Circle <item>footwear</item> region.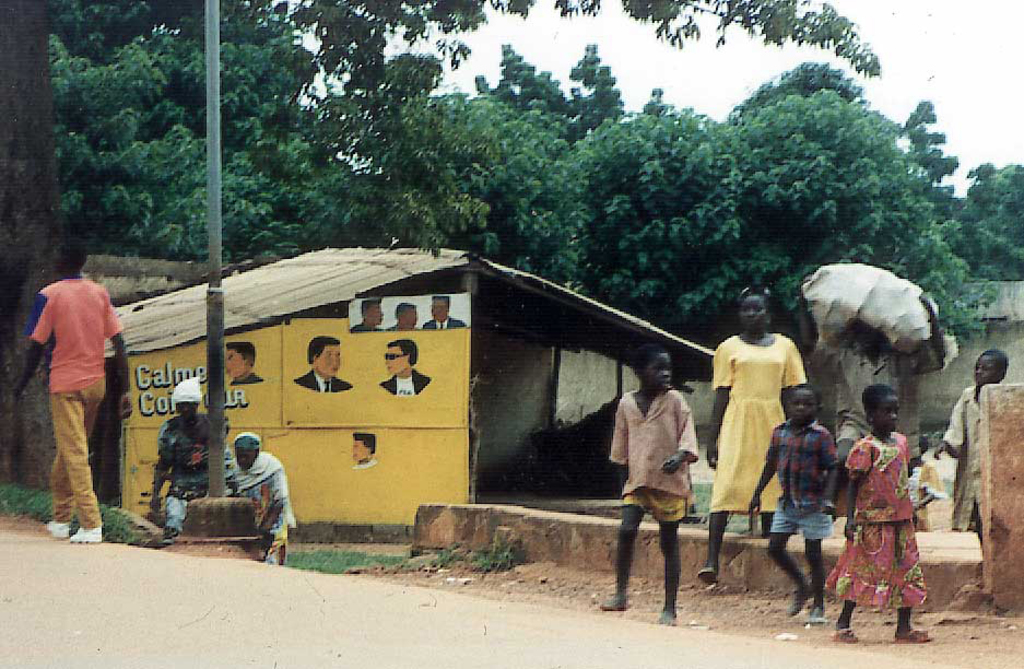
Region: locate(833, 624, 859, 646).
